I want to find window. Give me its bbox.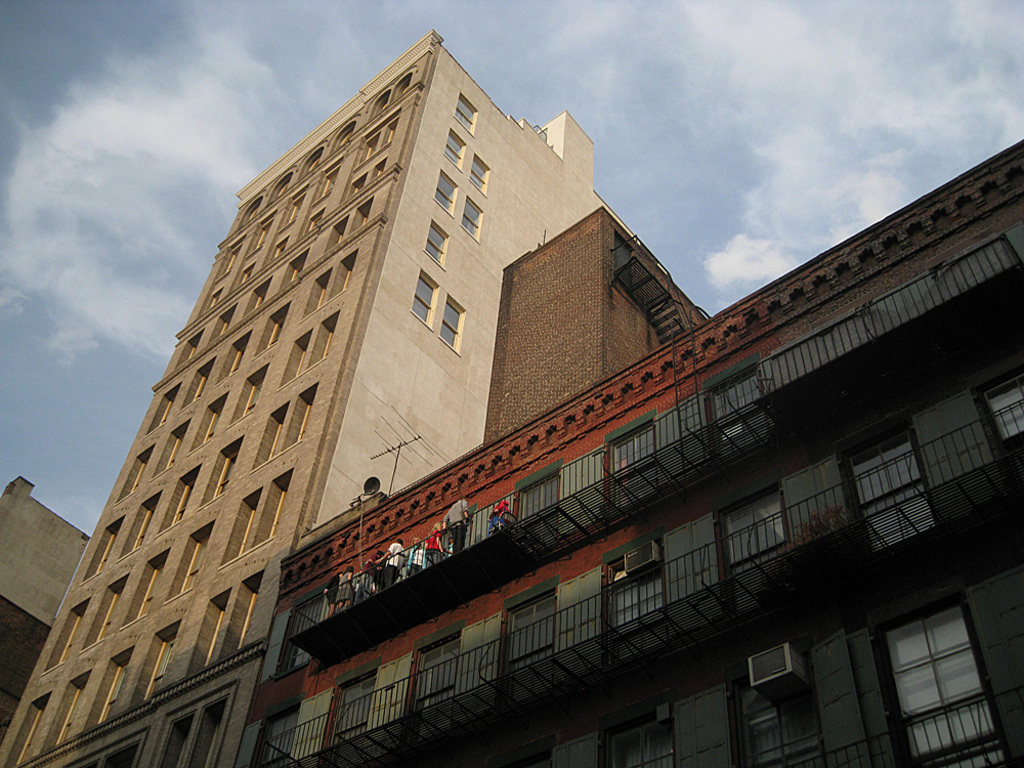
x1=124 y1=538 x2=173 y2=640.
